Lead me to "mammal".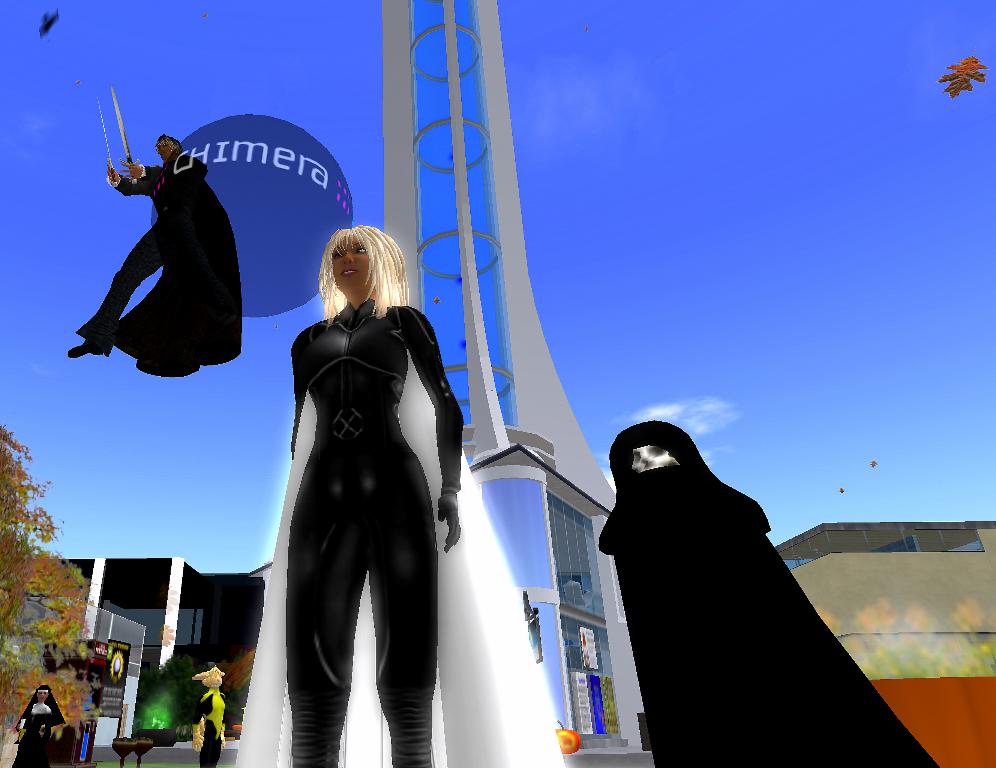
Lead to [594, 421, 943, 767].
